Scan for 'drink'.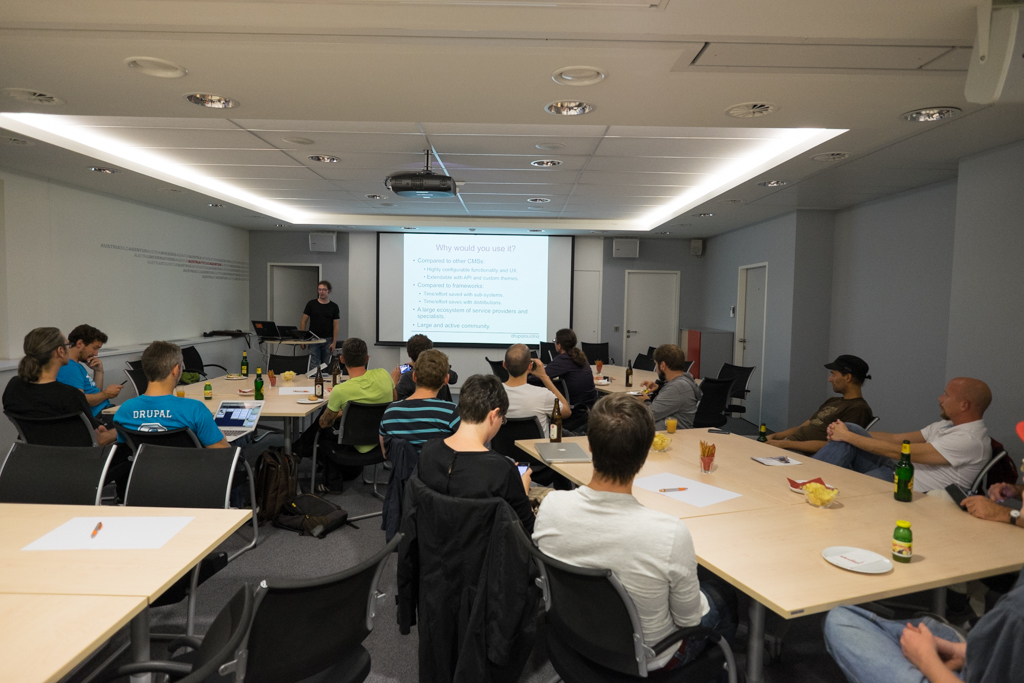
Scan result: pyautogui.locateOnScreen(241, 353, 246, 376).
